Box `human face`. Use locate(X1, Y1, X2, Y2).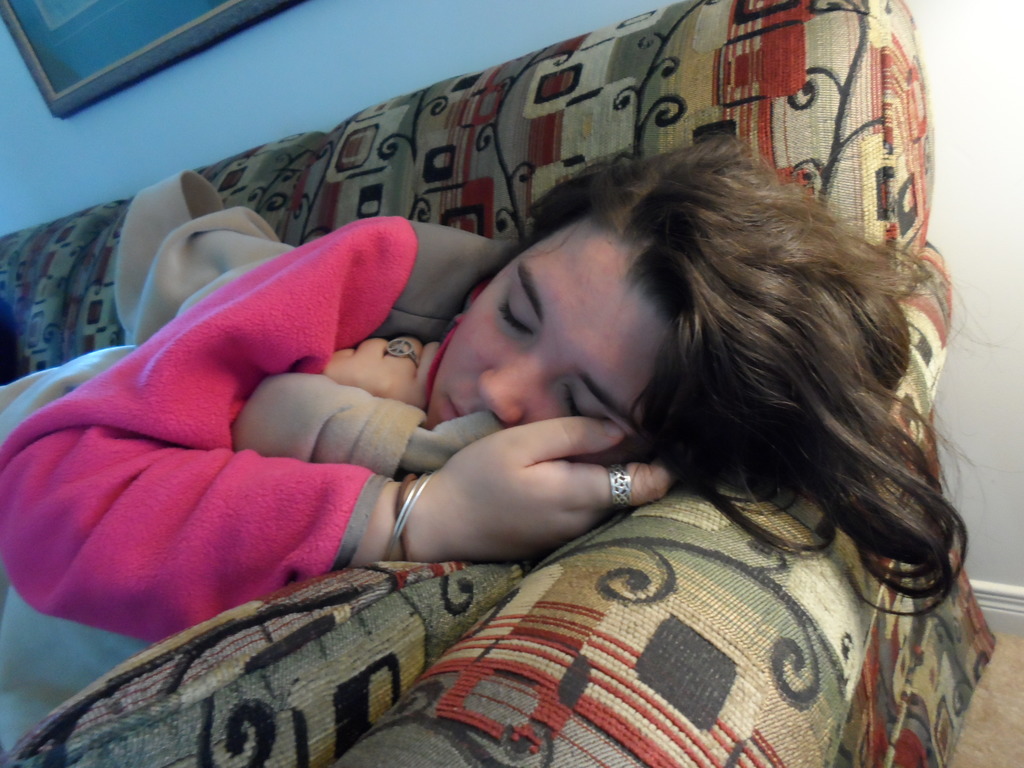
locate(429, 216, 687, 454).
